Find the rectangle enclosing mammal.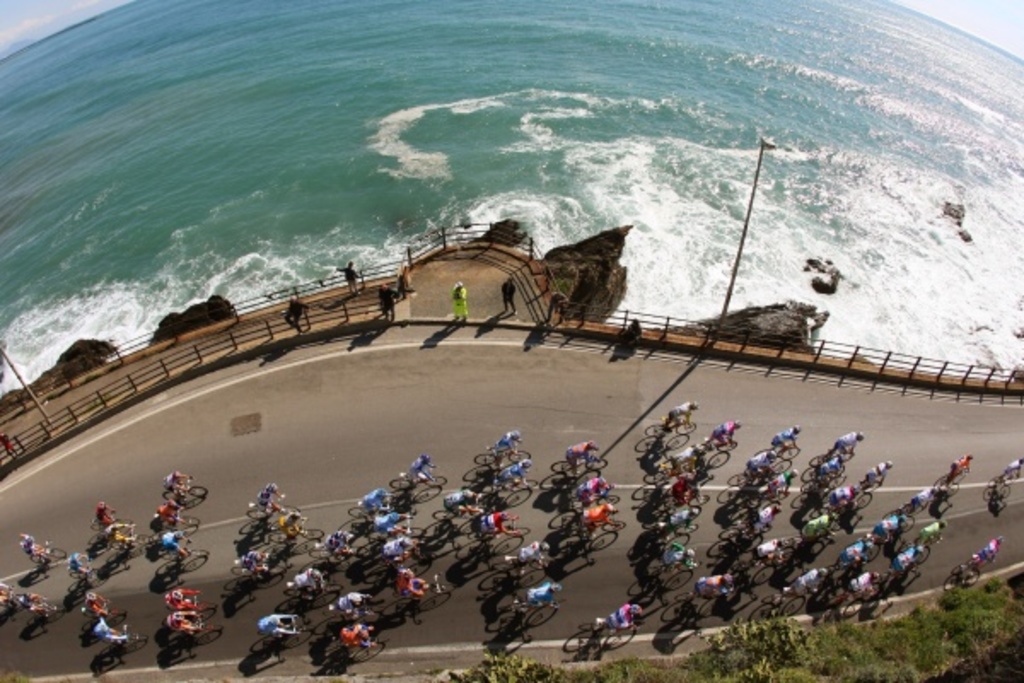
691, 572, 730, 599.
